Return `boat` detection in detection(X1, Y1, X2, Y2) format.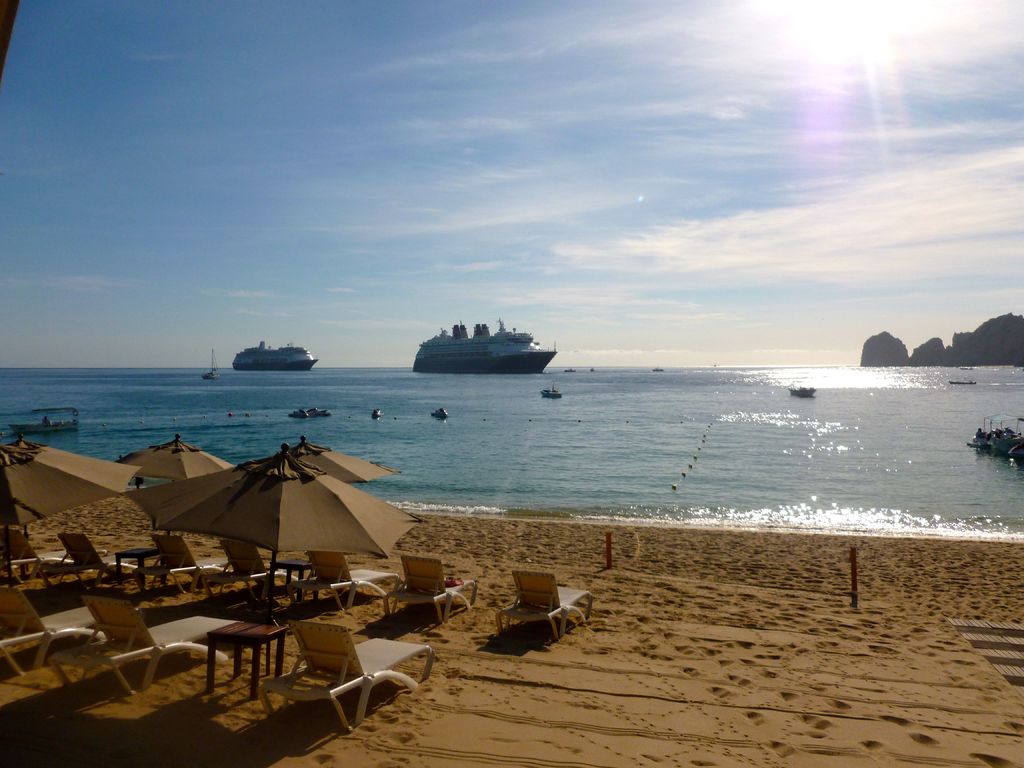
detection(429, 410, 451, 420).
